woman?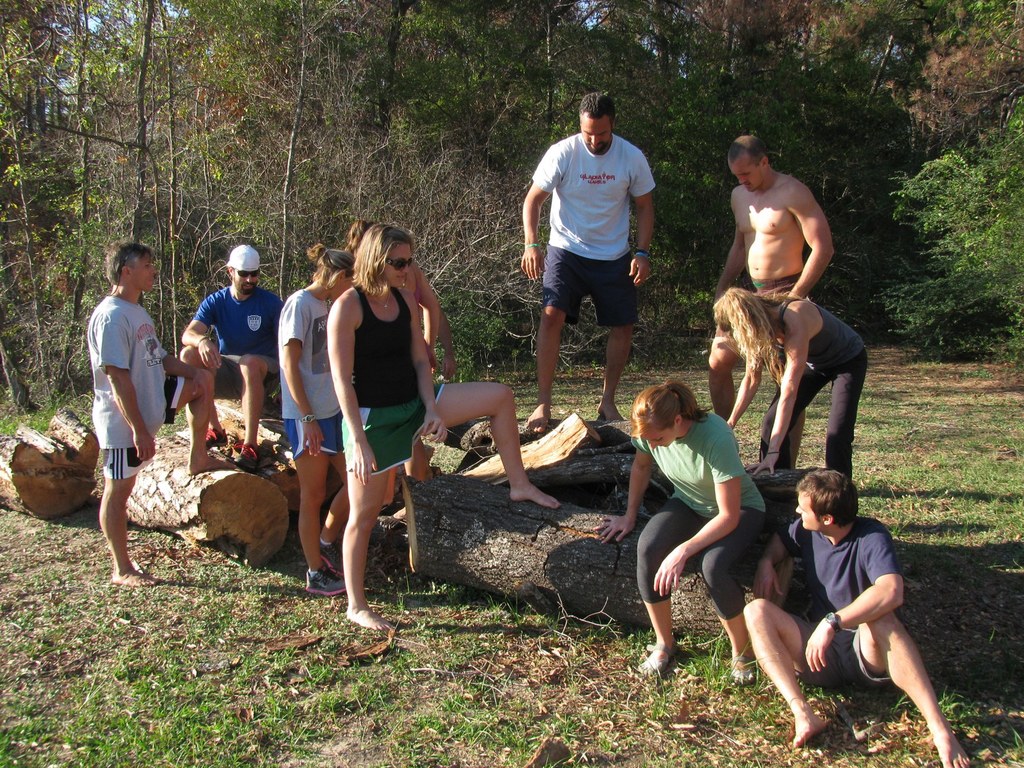
(x1=273, y1=246, x2=356, y2=591)
